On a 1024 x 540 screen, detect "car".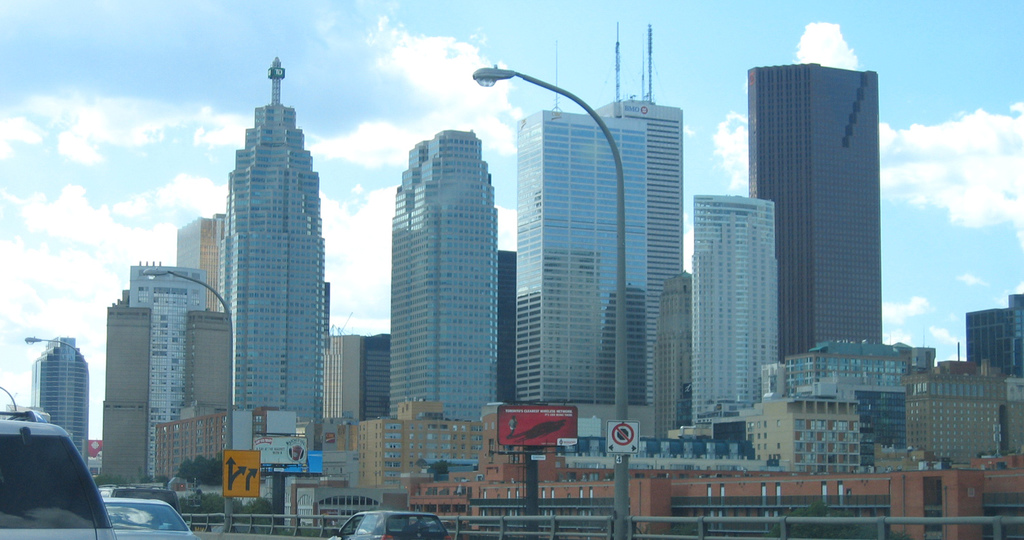
<bbox>102, 497, 191, 539</bbox>.
